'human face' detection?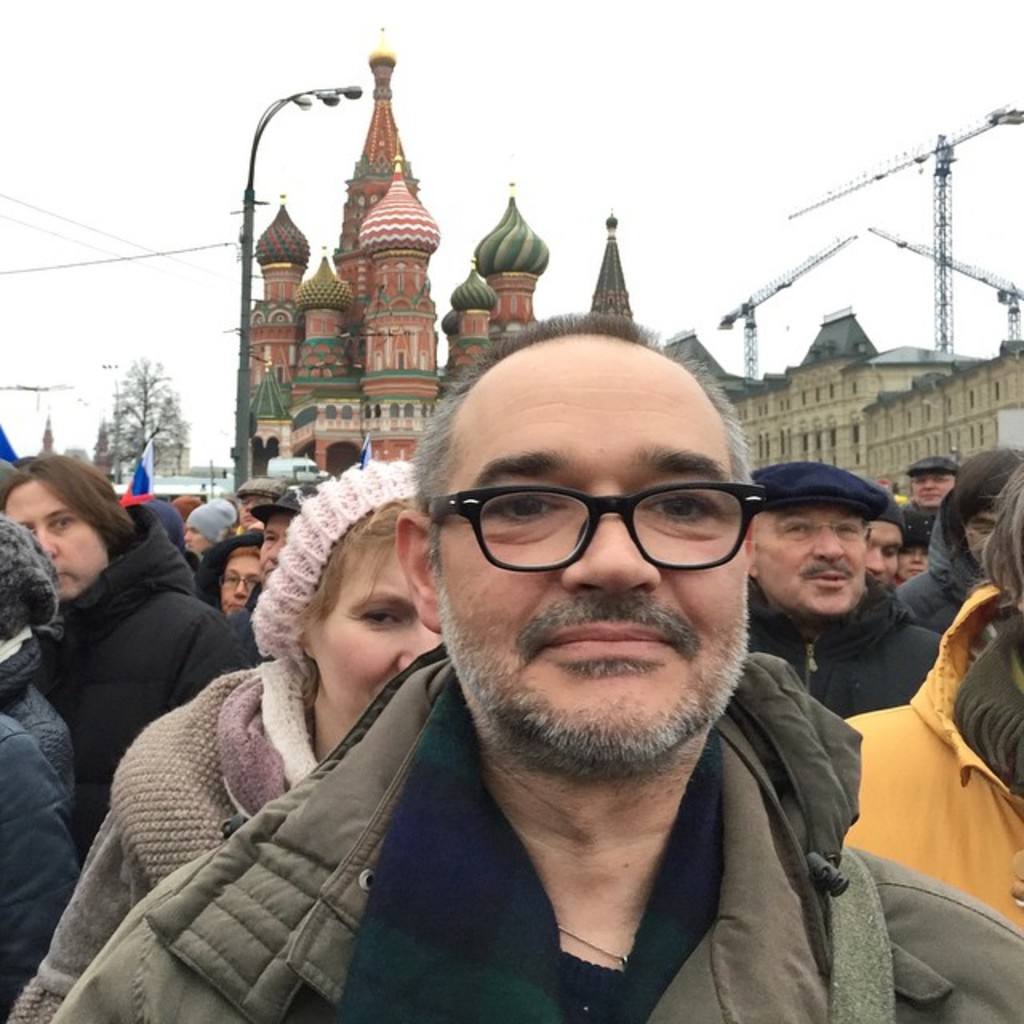
902,549,928,579
